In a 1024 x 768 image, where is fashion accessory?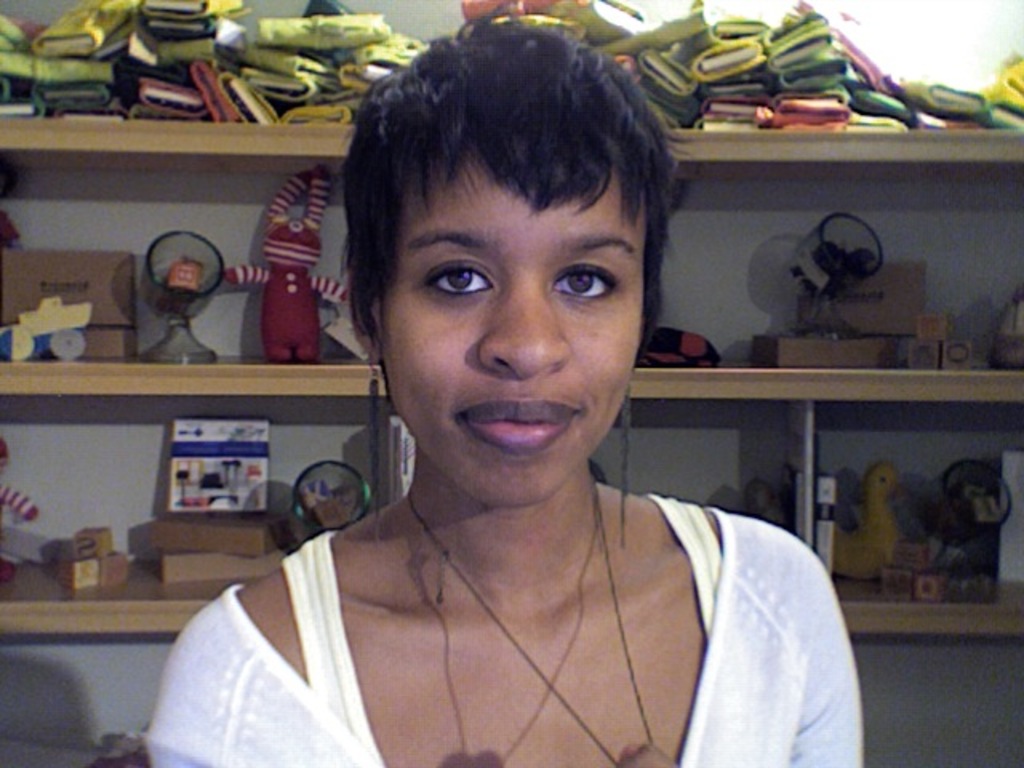
<box>392,491,611,754</box>.
